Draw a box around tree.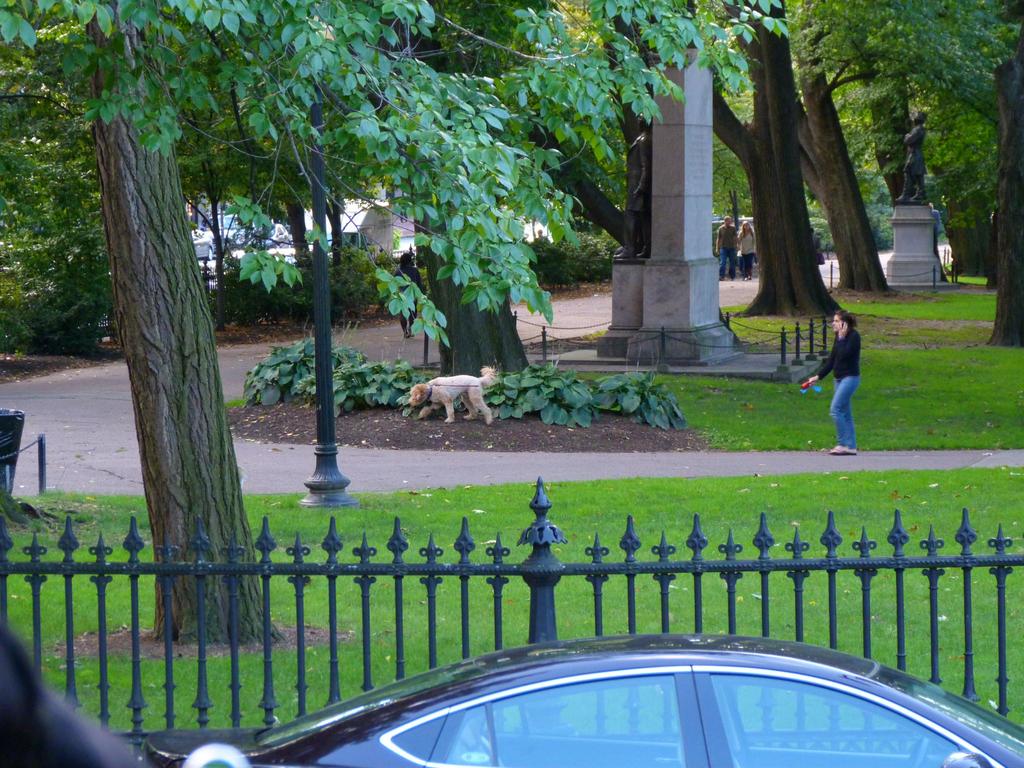
<box>0,0,1023,636</box>.
